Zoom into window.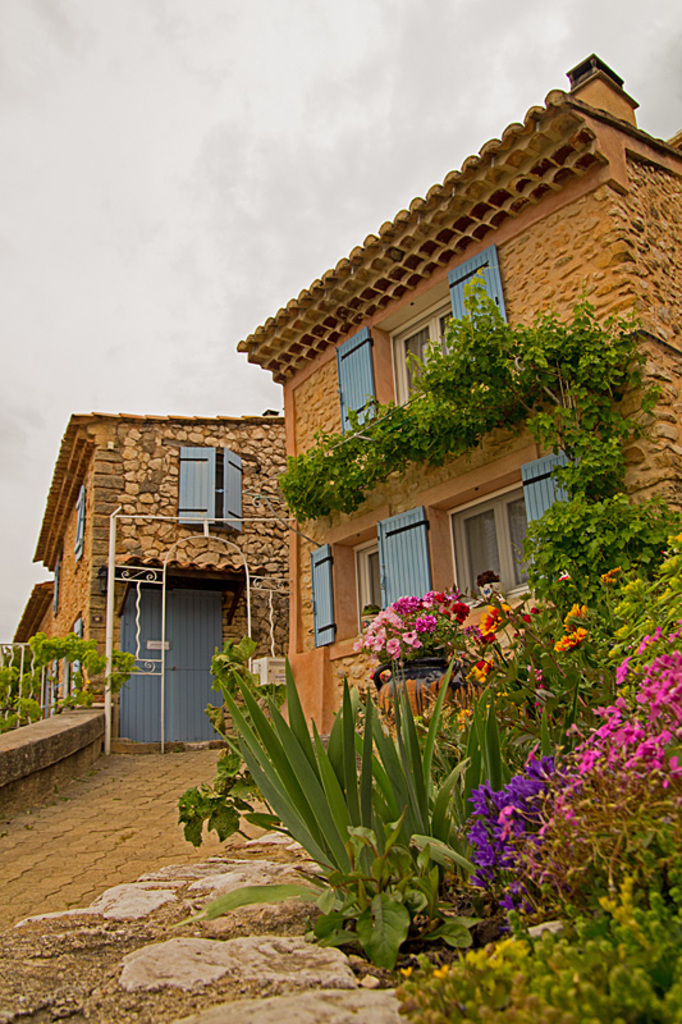
Zoom target: (left=308, top=531, right=380, bottom=646).
